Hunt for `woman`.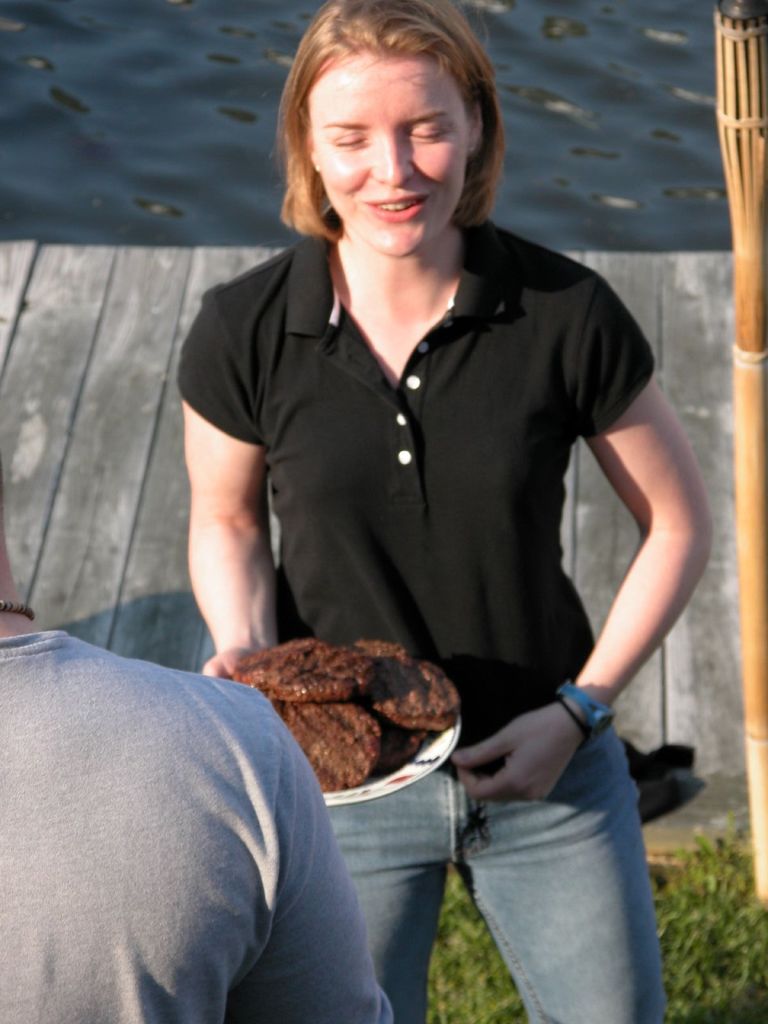
Hunted down at BBox(181, 6, 691, 941).
